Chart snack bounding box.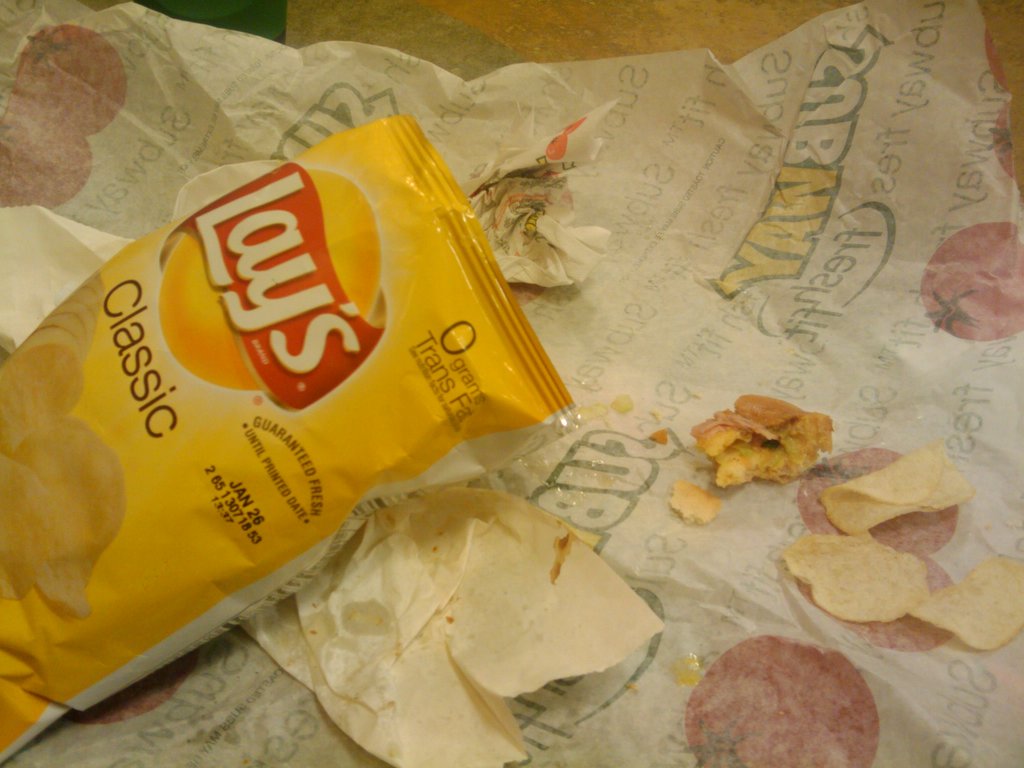
Charted: 670/478/723/525.
